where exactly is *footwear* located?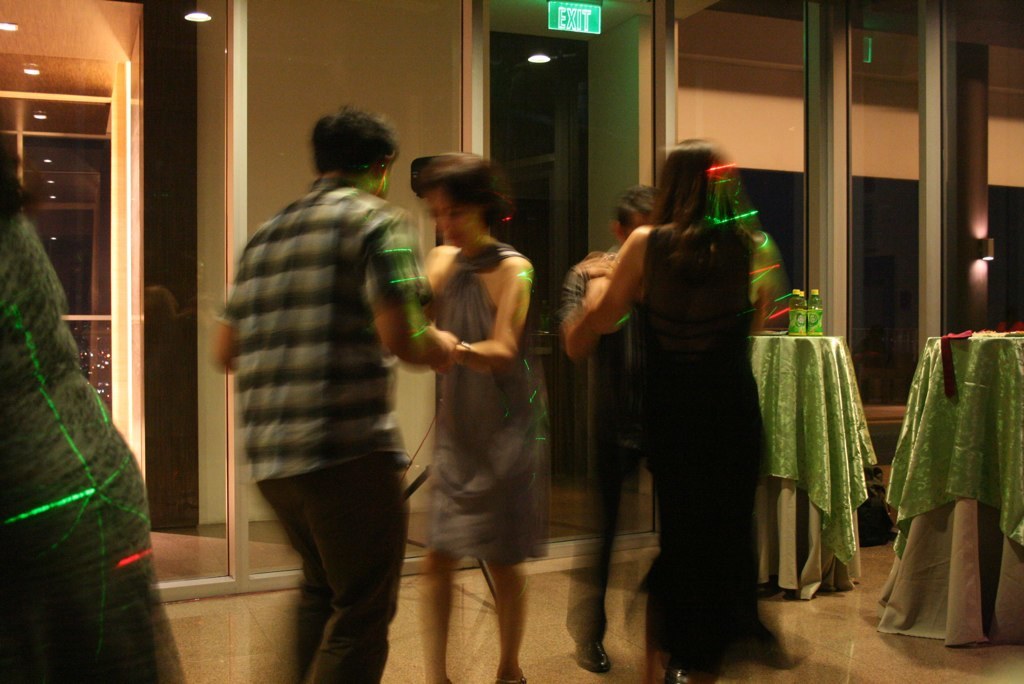
Its bounding box is Rect(577, 641, 612, 677).
